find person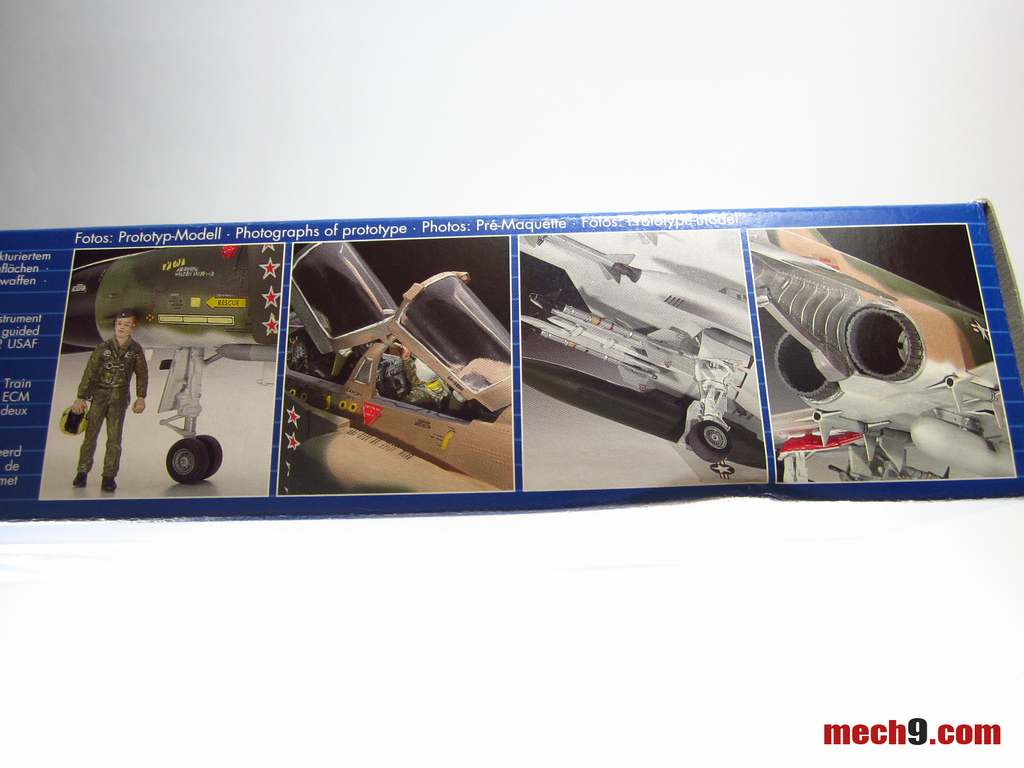
[left=65, top=292, right=145, bottom=494]
